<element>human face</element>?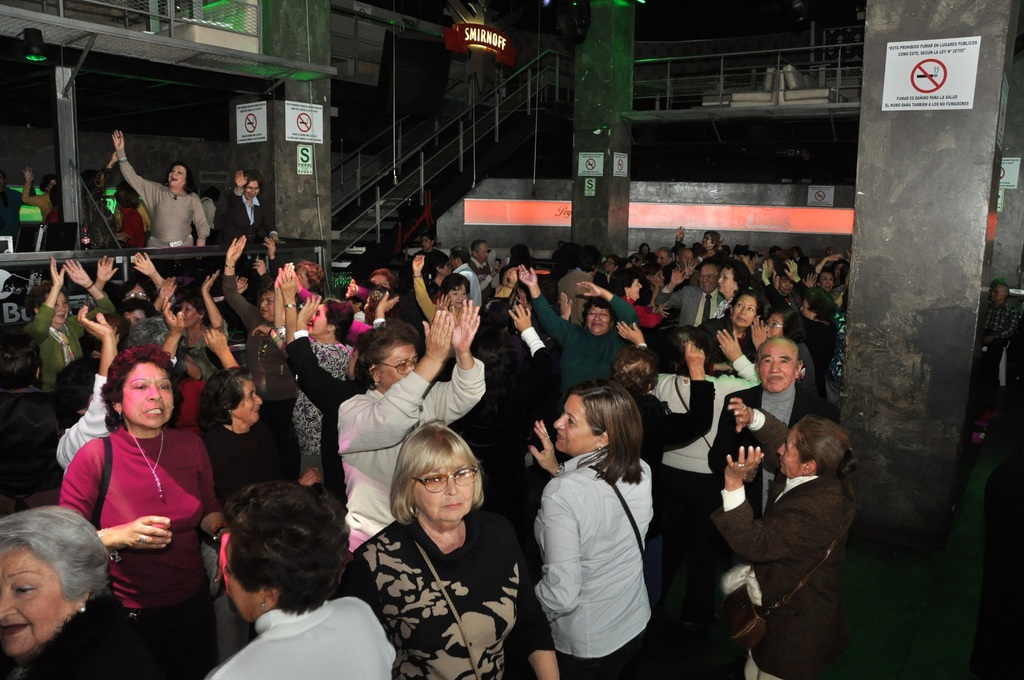
detection(655, 248, 669, 262)
